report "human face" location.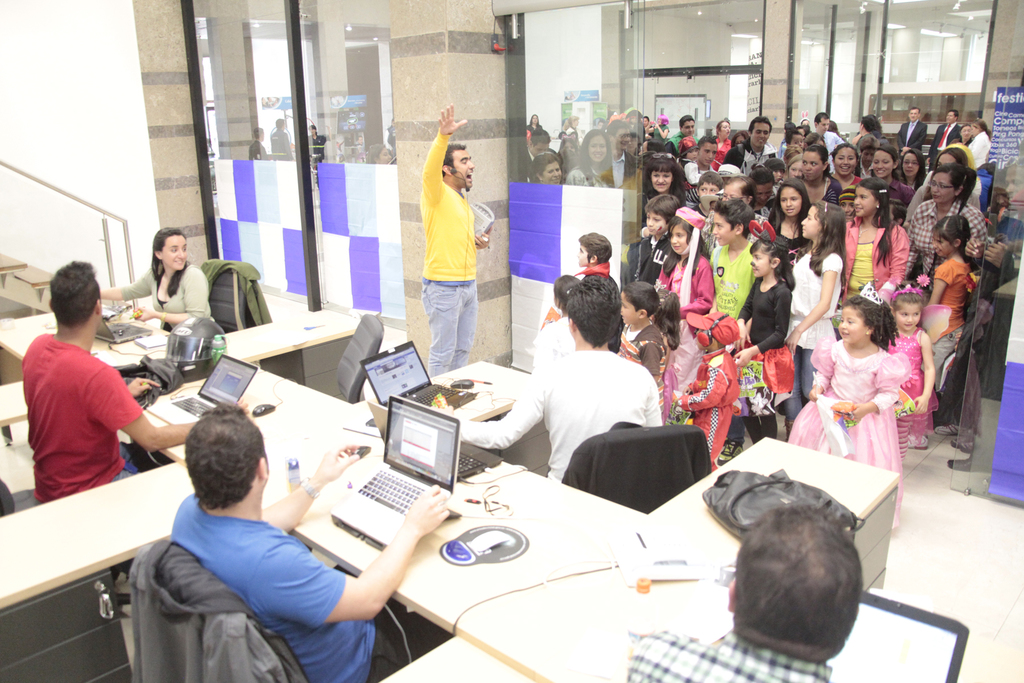
Report: [left=803, top=151, right=821, bottom=179].
